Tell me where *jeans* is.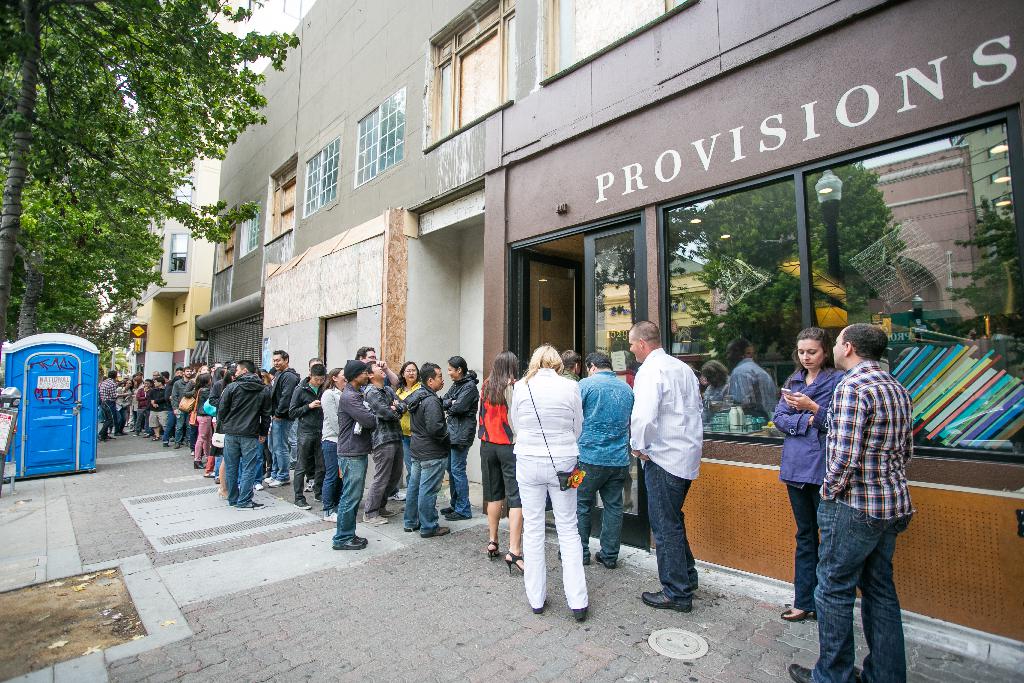
*jeans* is at 402 434 412 488.
